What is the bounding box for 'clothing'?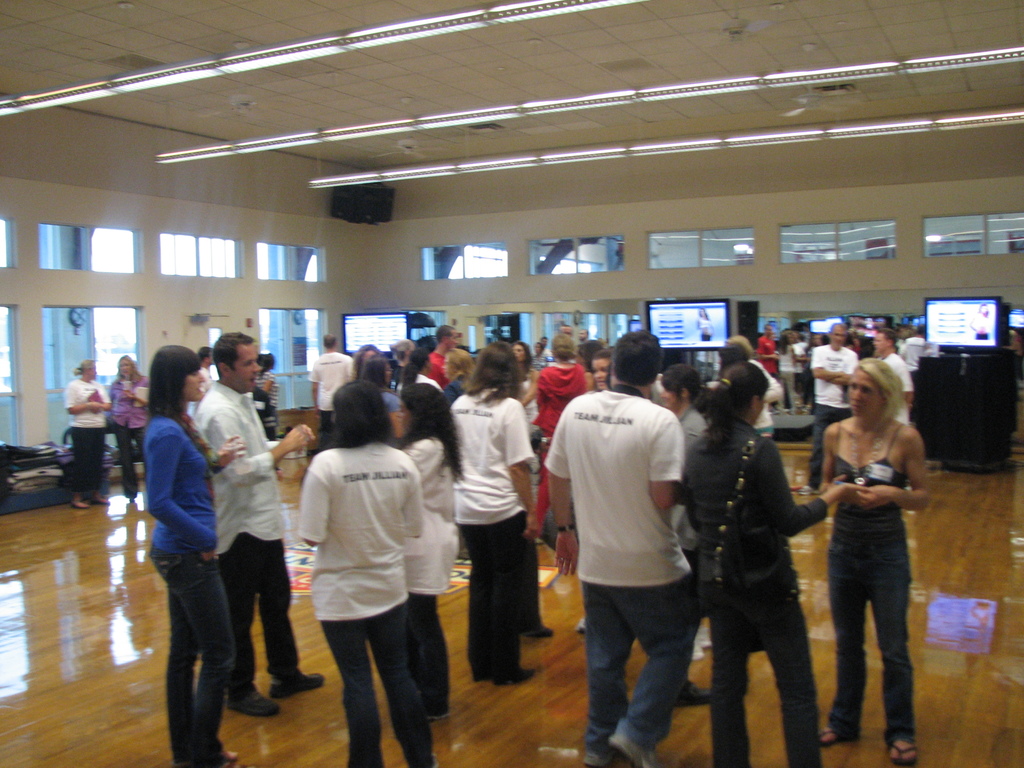
<box>548,384,680,767</box>.
